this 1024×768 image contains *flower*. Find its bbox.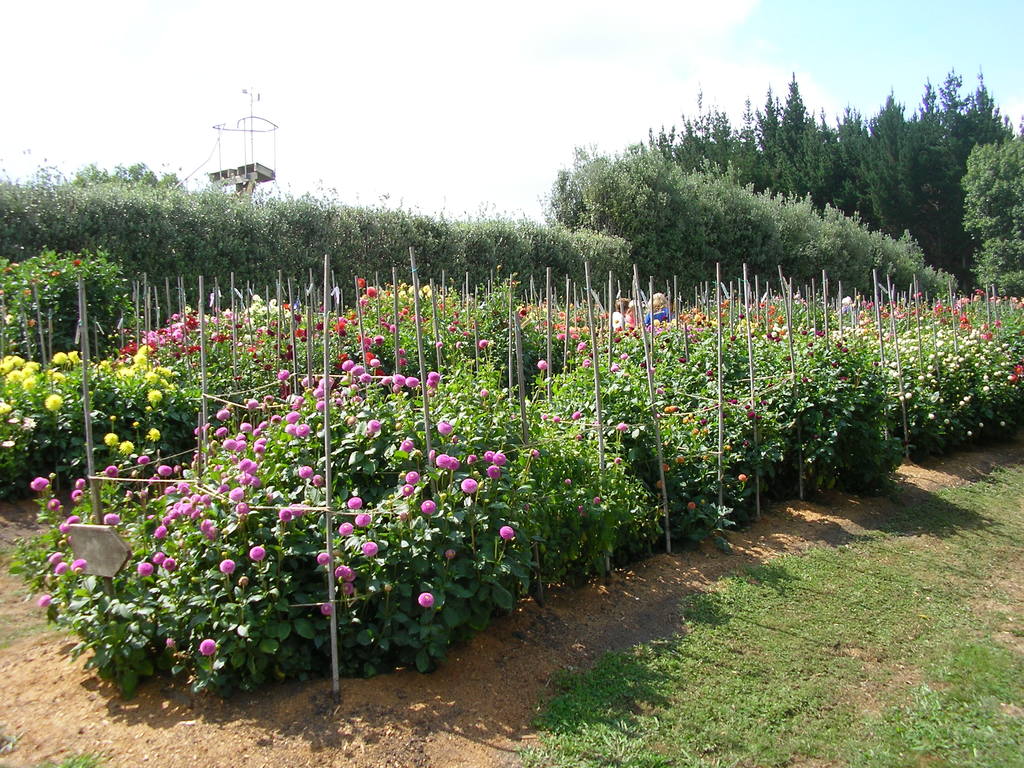
Rect(346, 568, 357, 580).
